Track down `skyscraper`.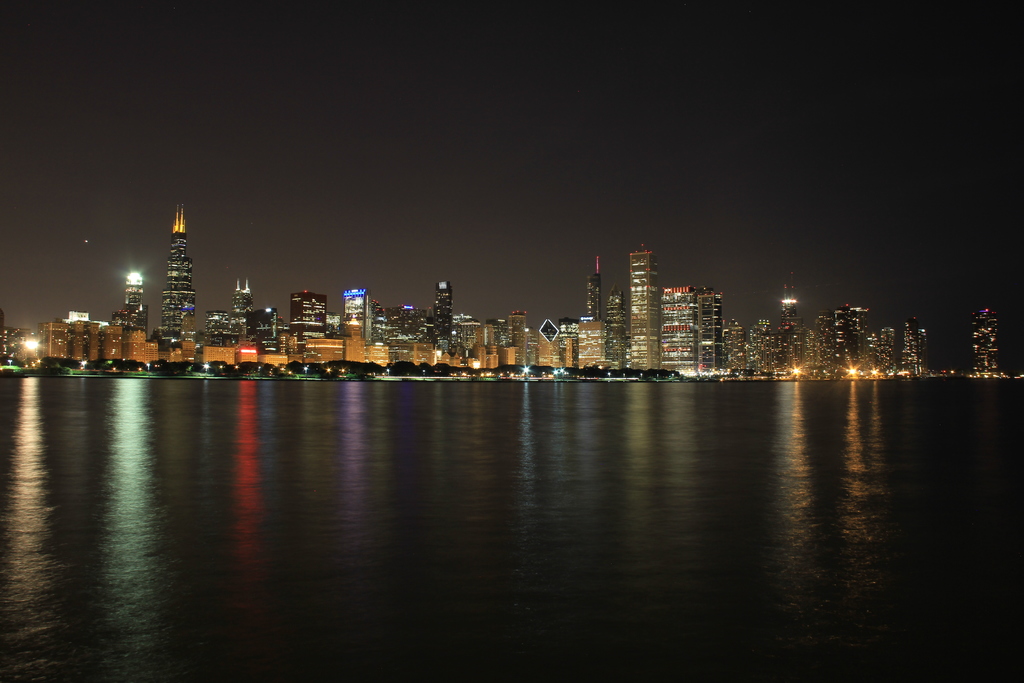
Tracked to box(659, 283, 688, 369).
